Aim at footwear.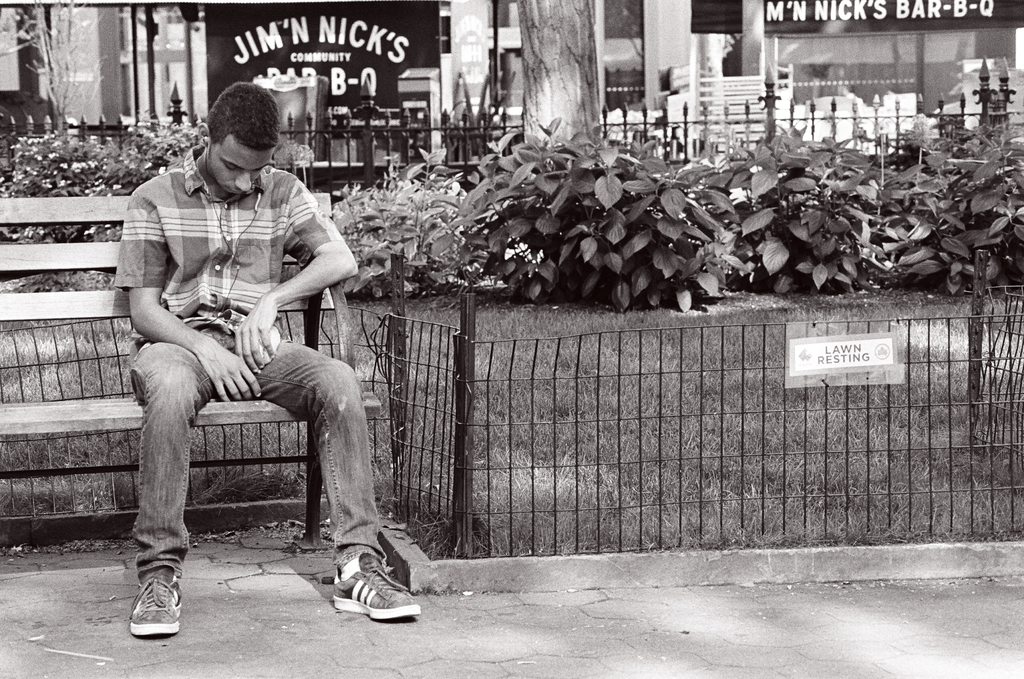
Aimed at select_region(129, 566, 191, 636).
